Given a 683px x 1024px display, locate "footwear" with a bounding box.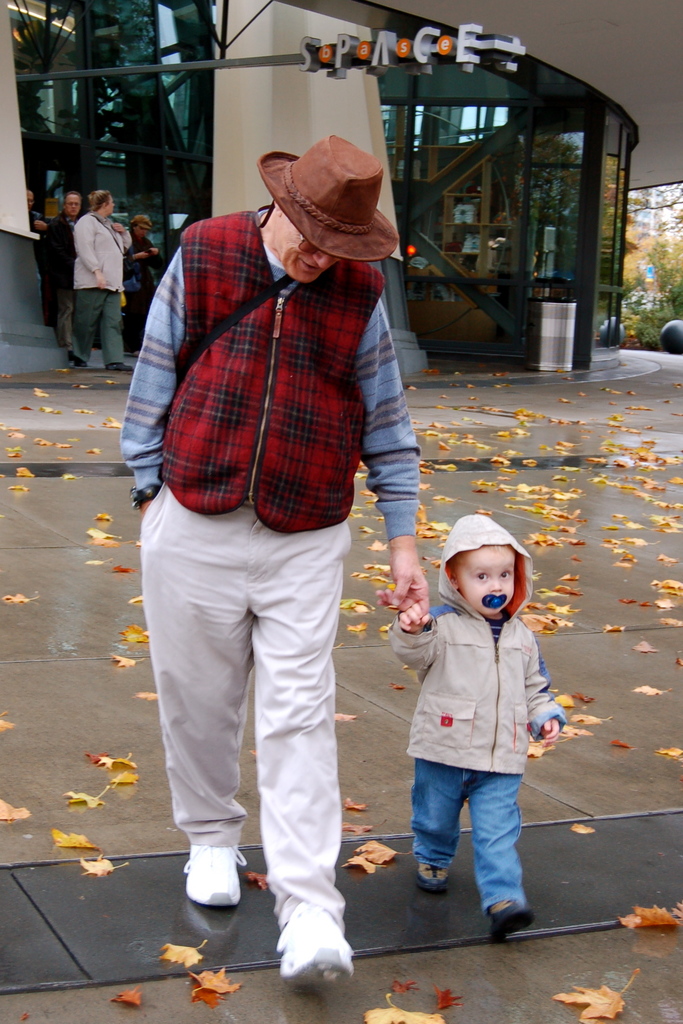
Located: bbox=(63, 356, 86, 371).
